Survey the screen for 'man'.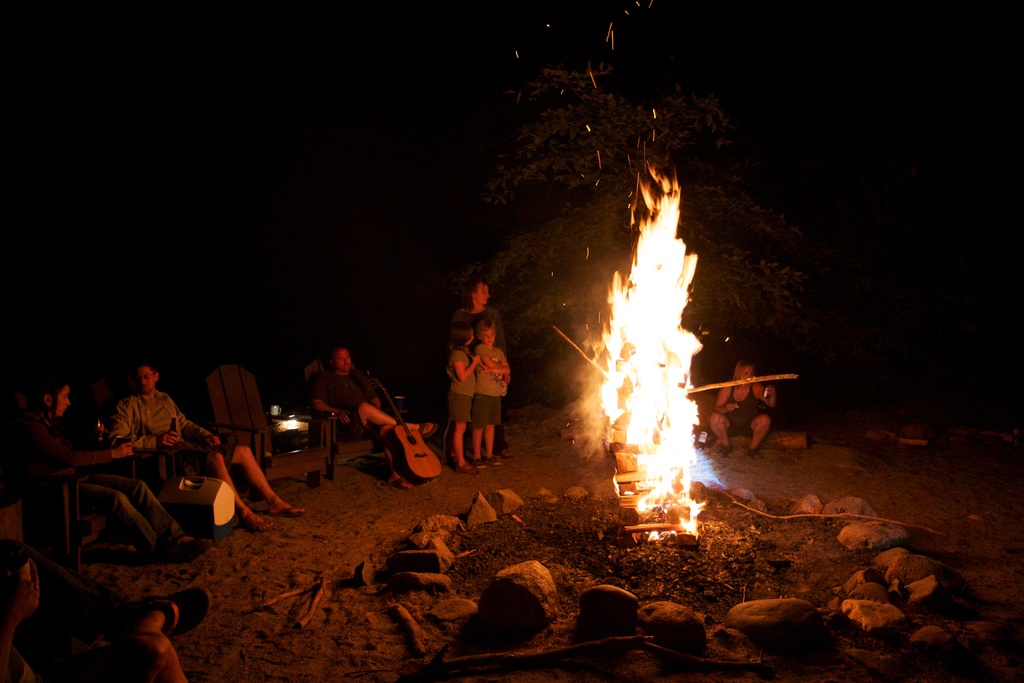
Survey found: <bbox>452, 271, 523, 470</bbox>.
